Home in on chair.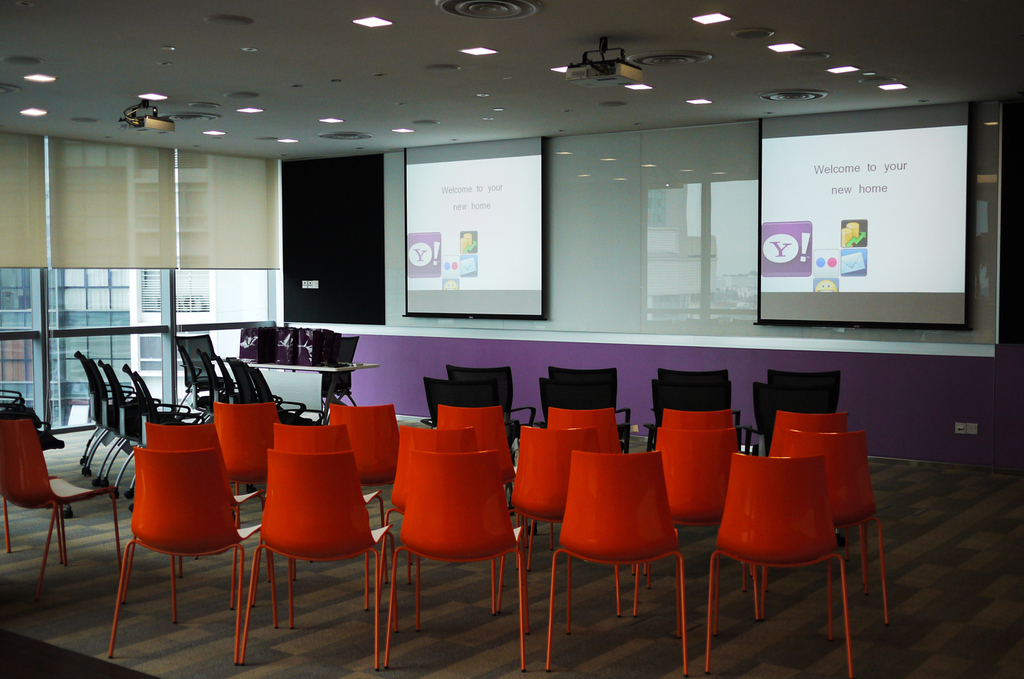
Homed in at left=113, top=361, right=189, bottom=493.
